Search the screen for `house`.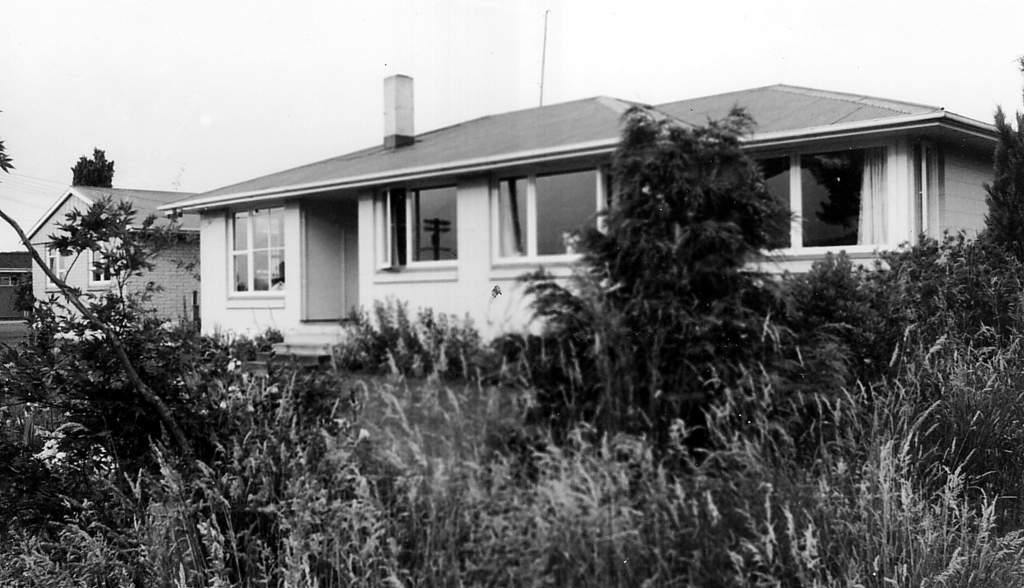
Found at <bbox>15, 182, 207, 355</bbox>.
